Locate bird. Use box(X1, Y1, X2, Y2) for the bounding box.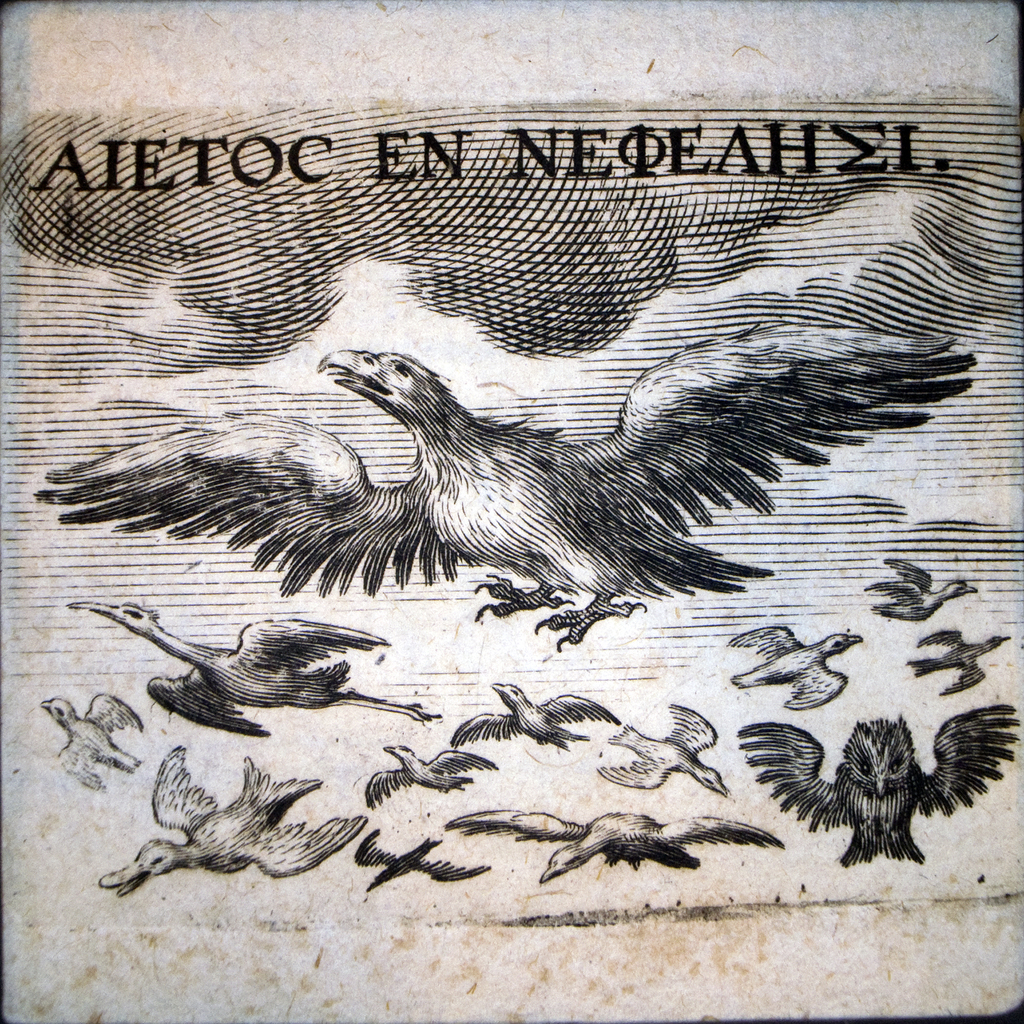
box(903, 628, 1008, 698).
